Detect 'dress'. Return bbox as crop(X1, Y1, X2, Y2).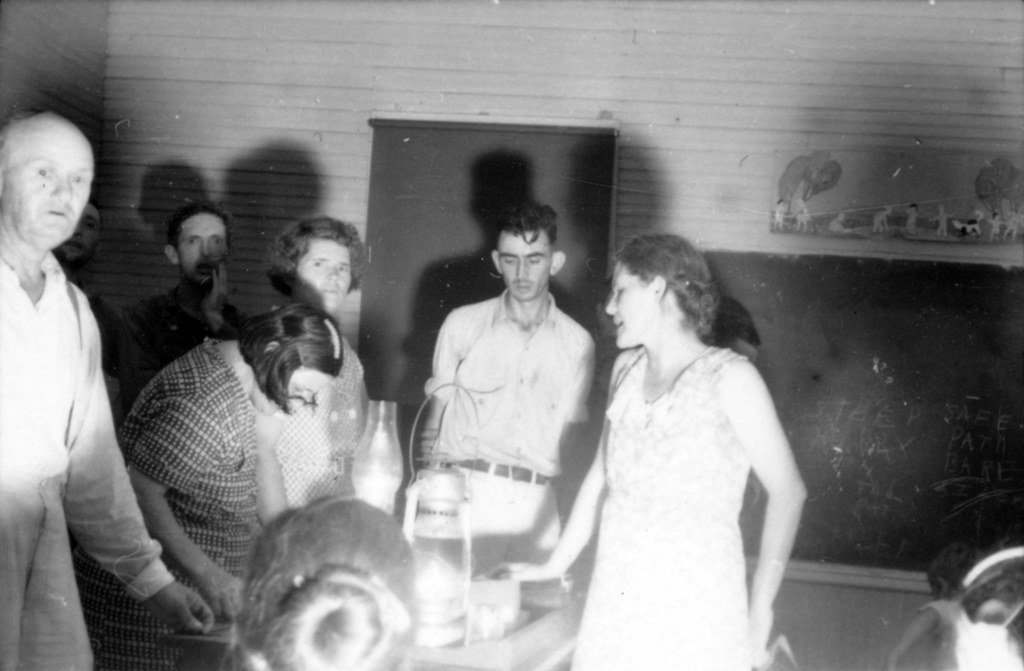
crop(569, 290, 805, 657).
